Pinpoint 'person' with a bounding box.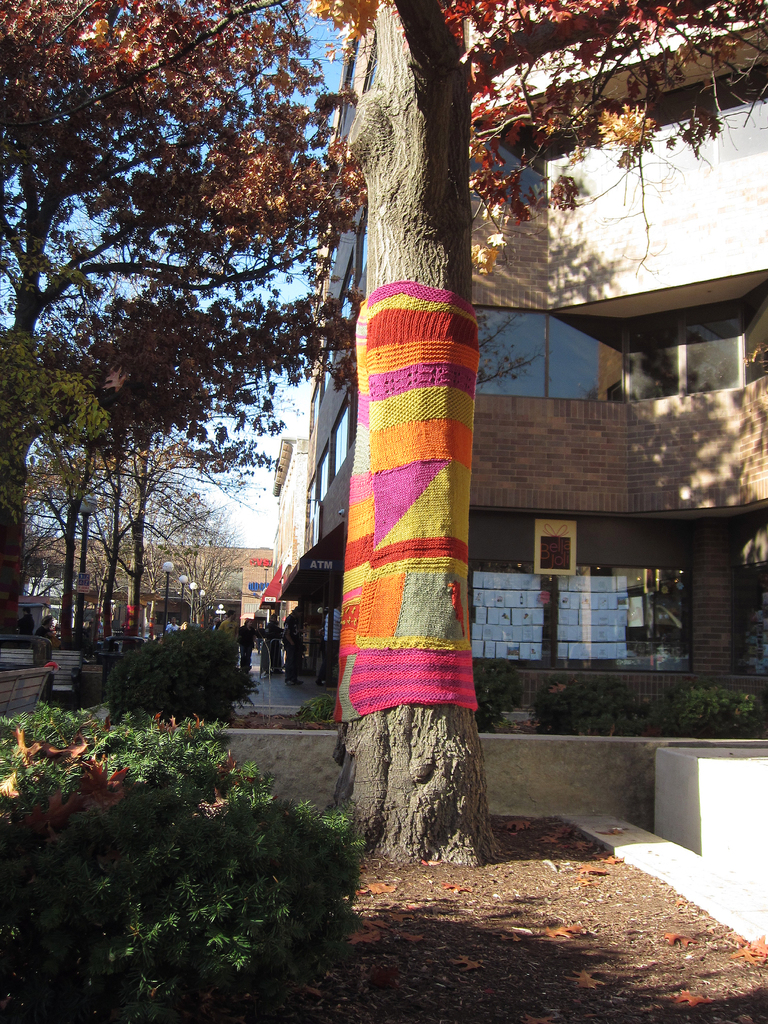
(217, 611, 240, 664).
